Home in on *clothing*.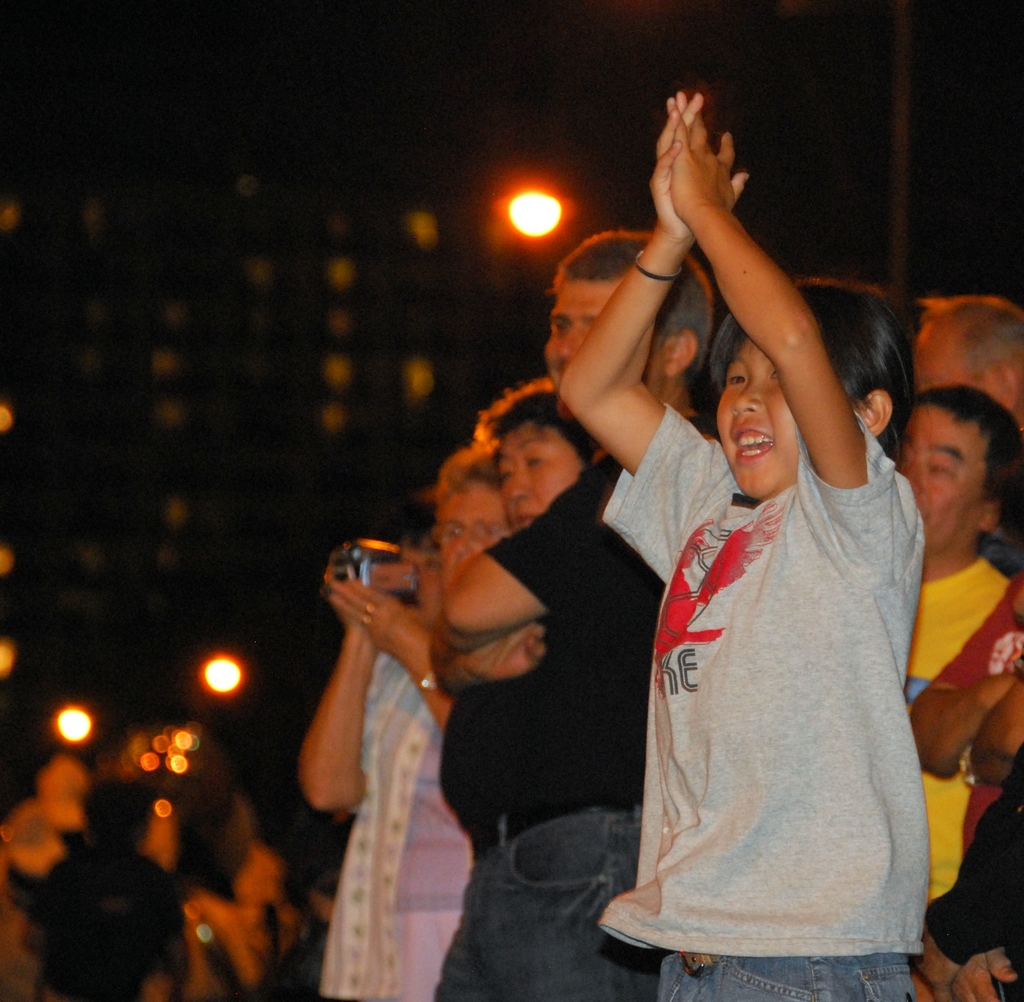
Homed in at 904/562/1012/877.
